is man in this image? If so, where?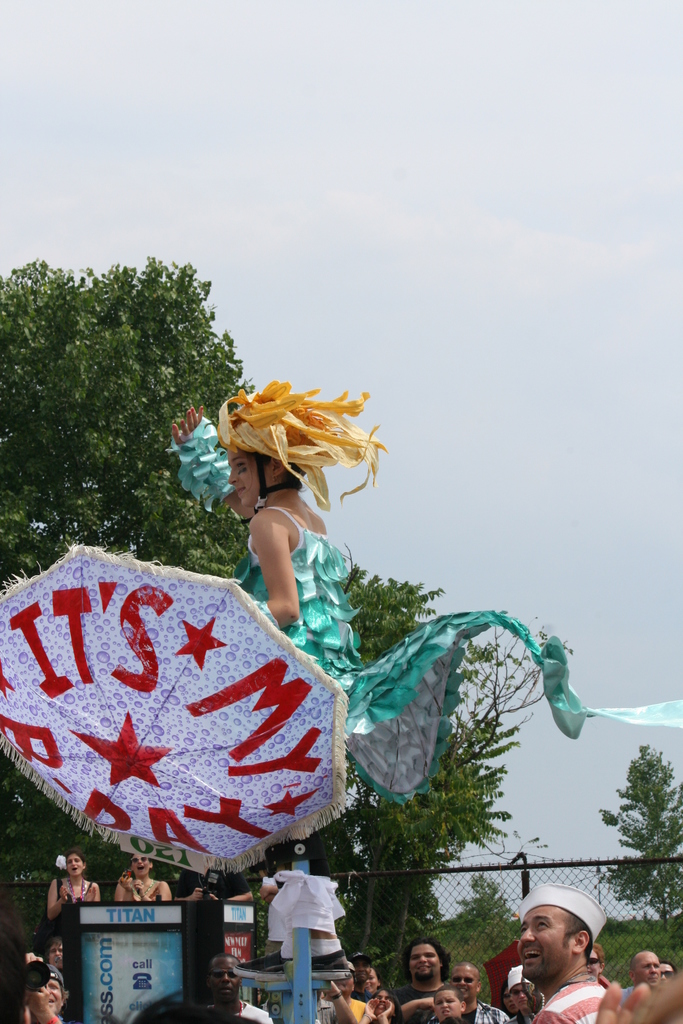
Yes, at <region>621, 948, 661, 999</region>.
